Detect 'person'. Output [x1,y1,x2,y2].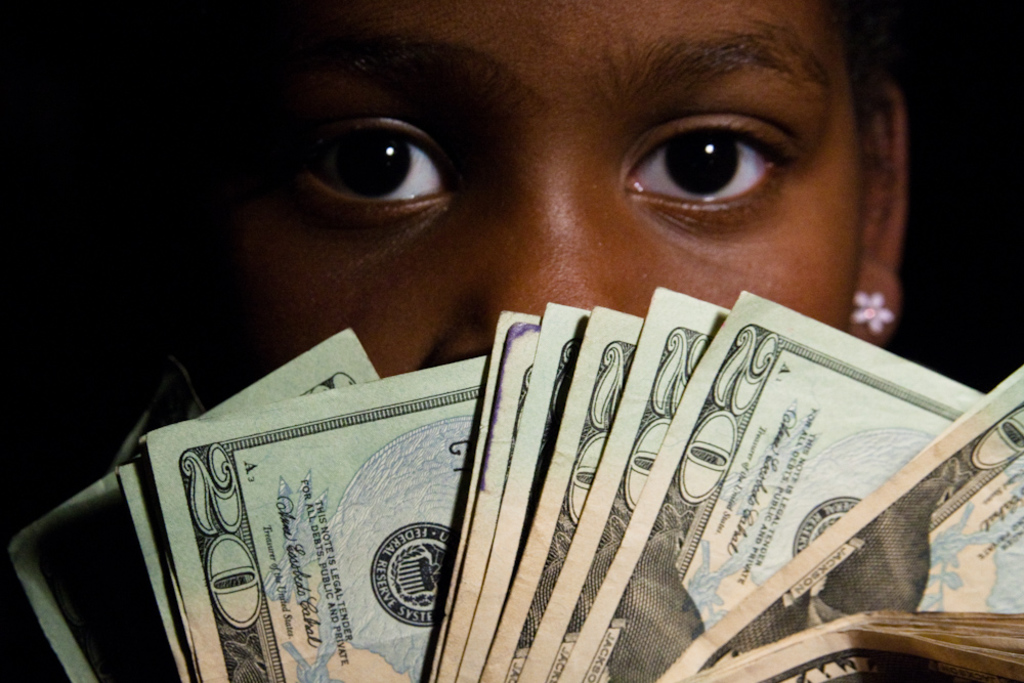
[204,0,919,379].
